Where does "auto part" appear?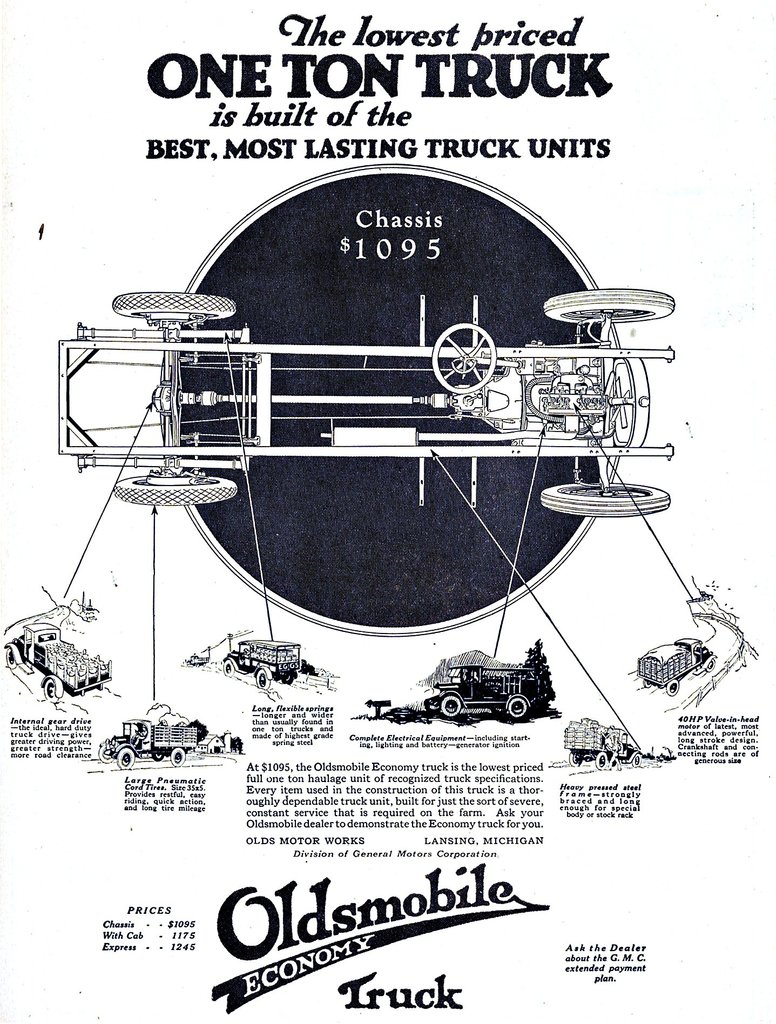
Appears at bbox=[538, 285, 691, 332].
